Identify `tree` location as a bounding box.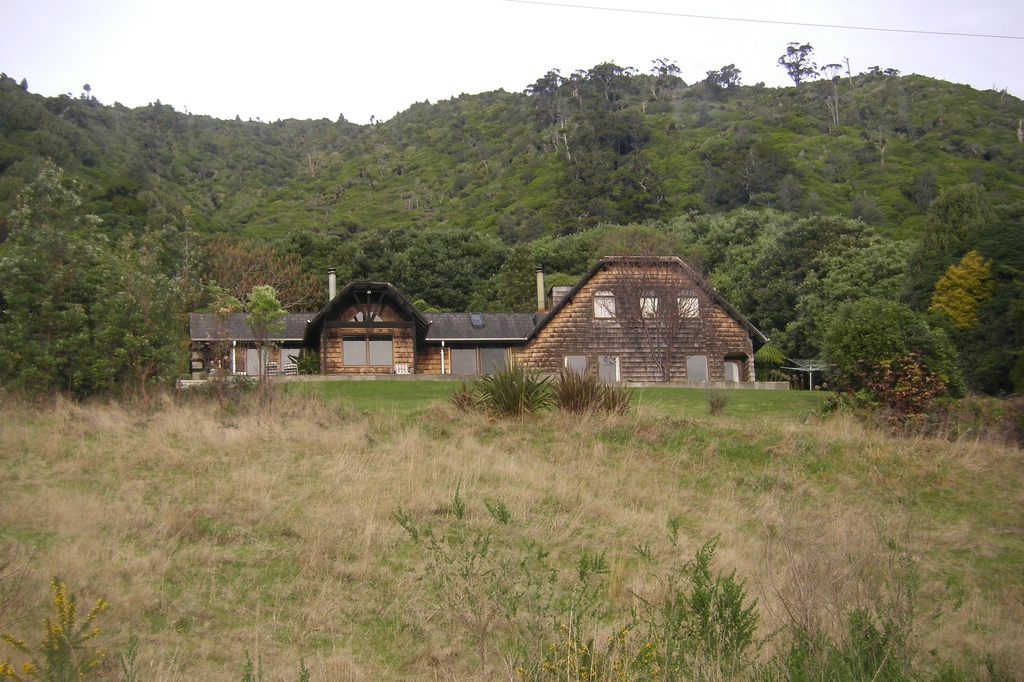
BBox(594, 230, 712, 377).
